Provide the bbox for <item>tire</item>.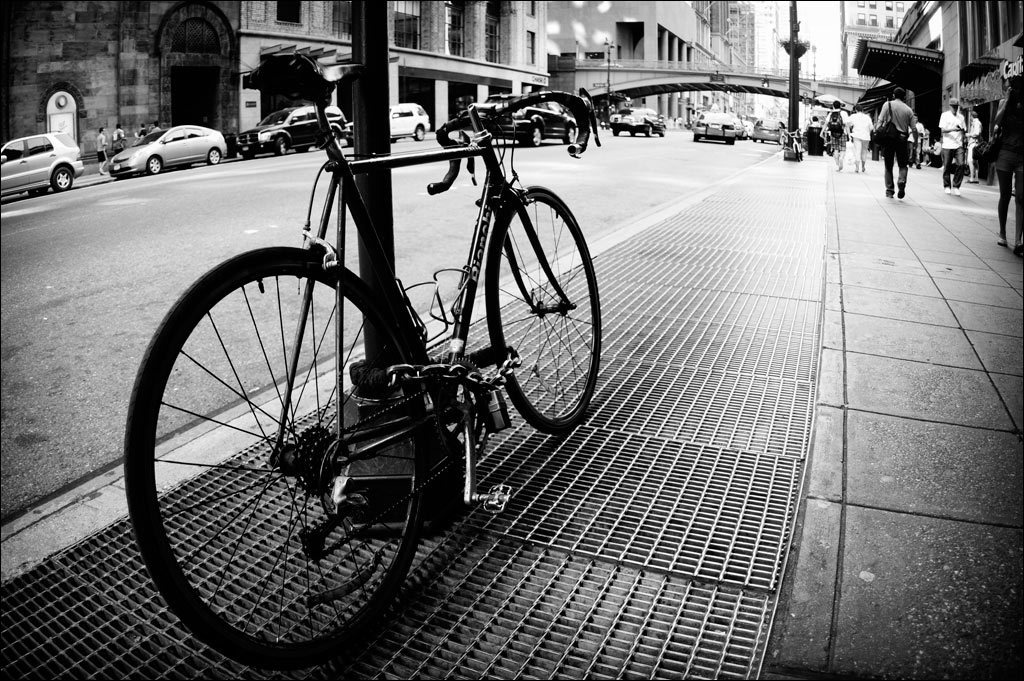
pyautogui.locateOnScreen(275, 135, 285, 153).
